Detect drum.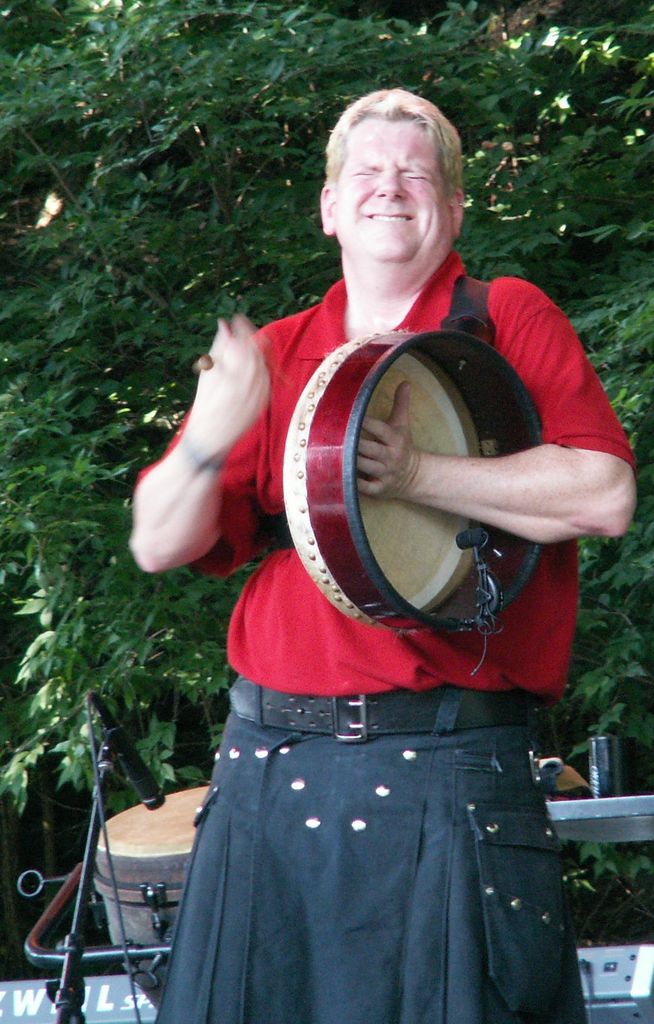
Detected at 229:281:586:628.
